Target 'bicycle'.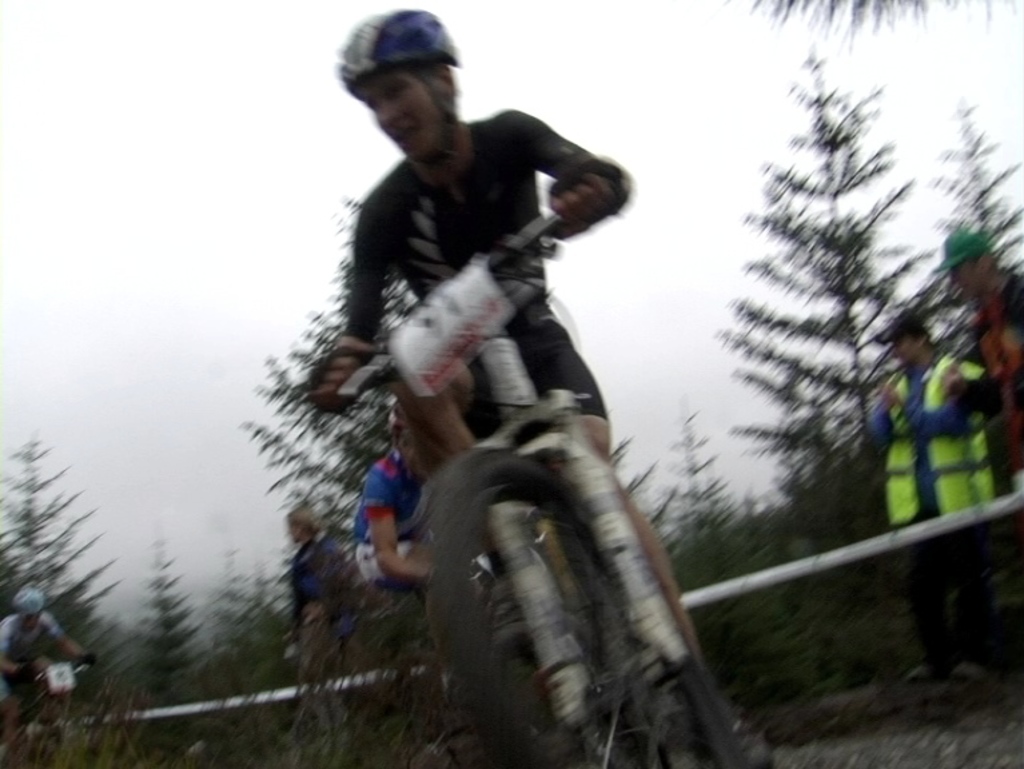
Target region: [316,184,626,765].
